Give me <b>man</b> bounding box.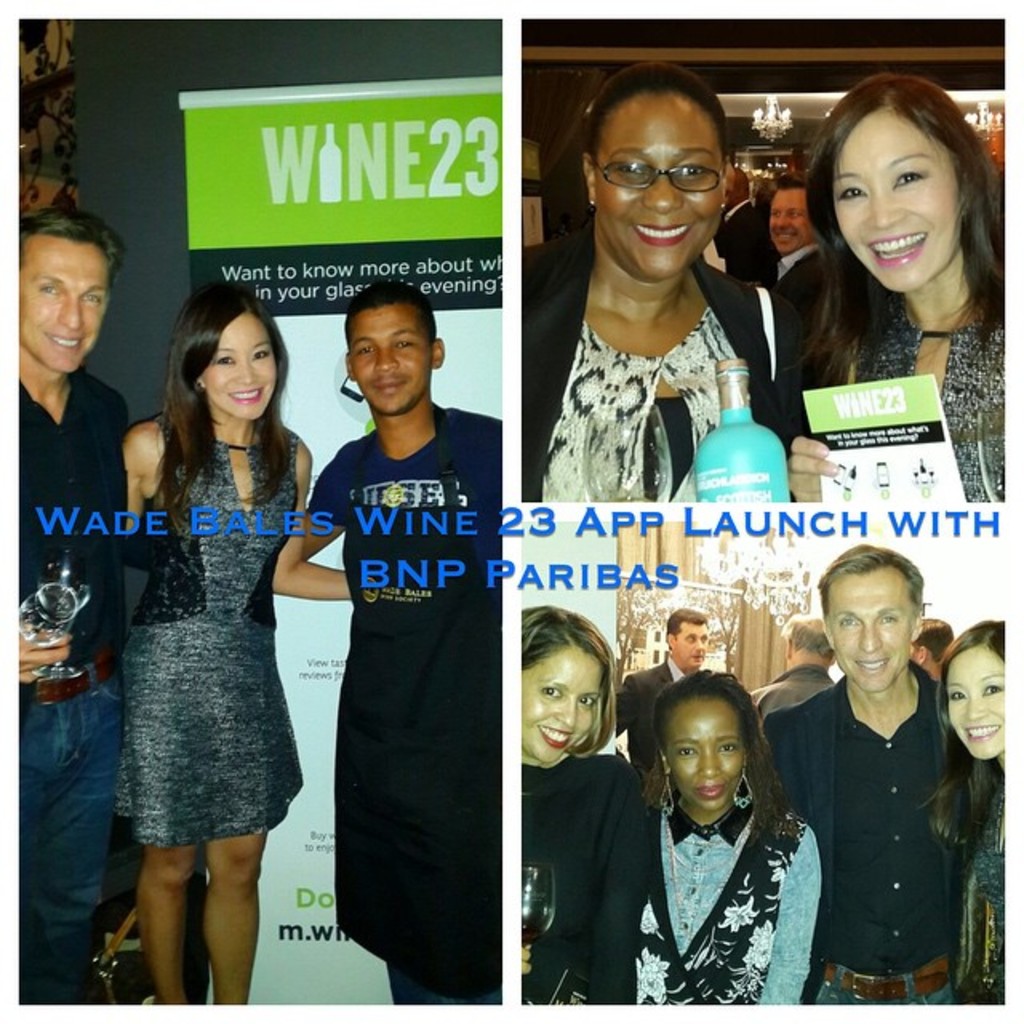
rect(606, 606, 712, 755).
